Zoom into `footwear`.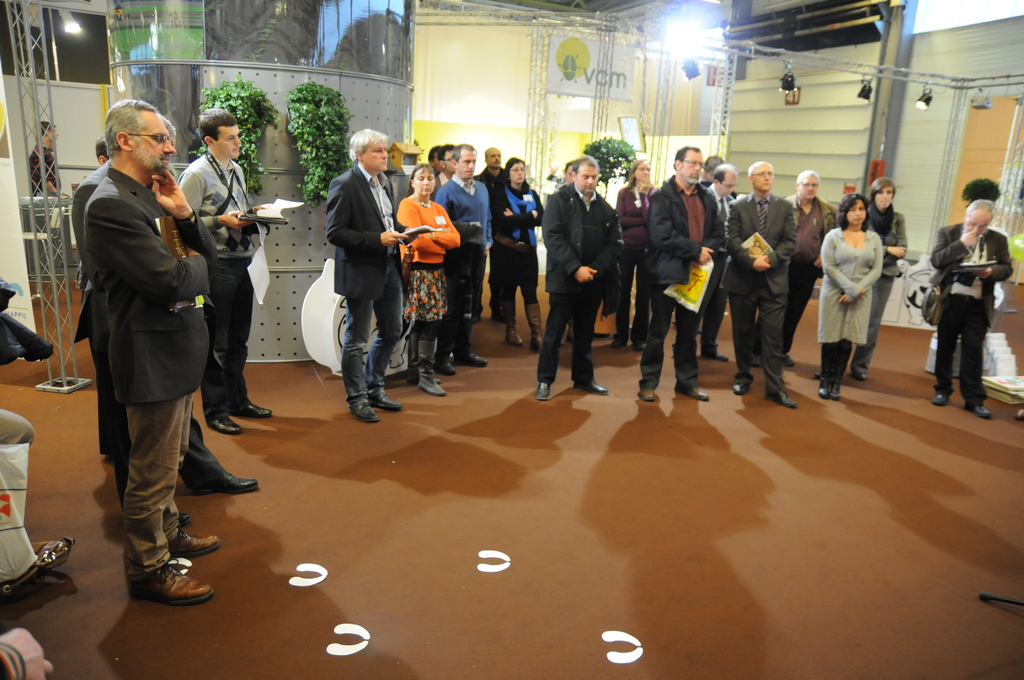
Zoom target: region(677, 387, 710, 401).
